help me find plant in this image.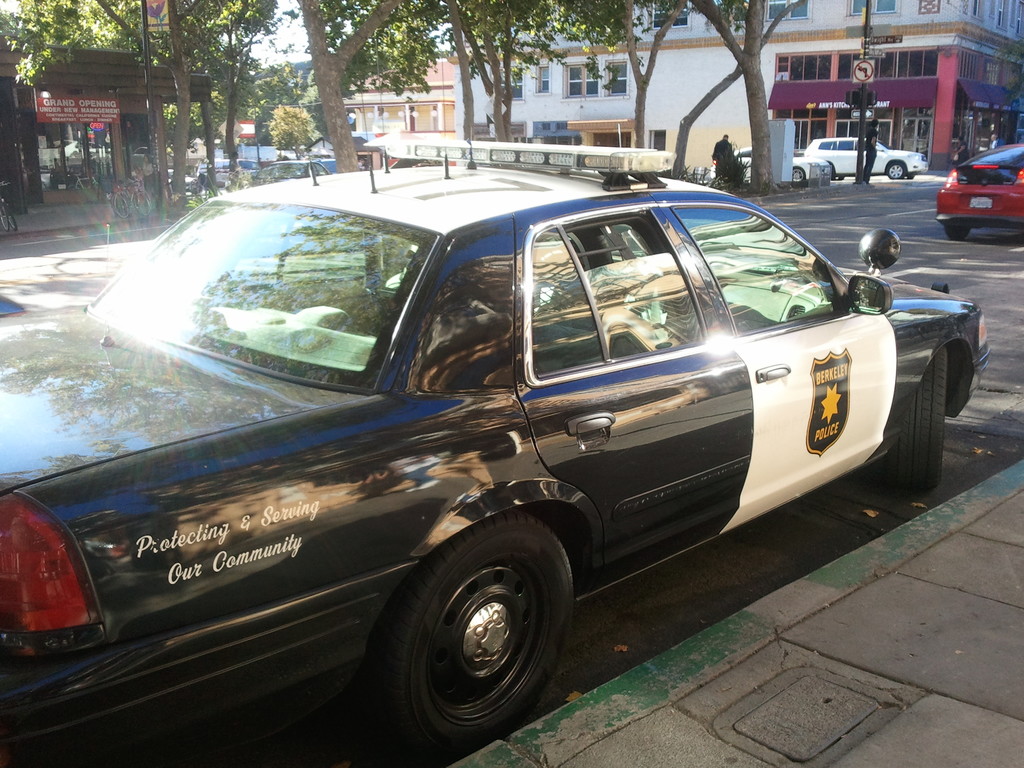
Found it: box(223, 161, 255, 192).
